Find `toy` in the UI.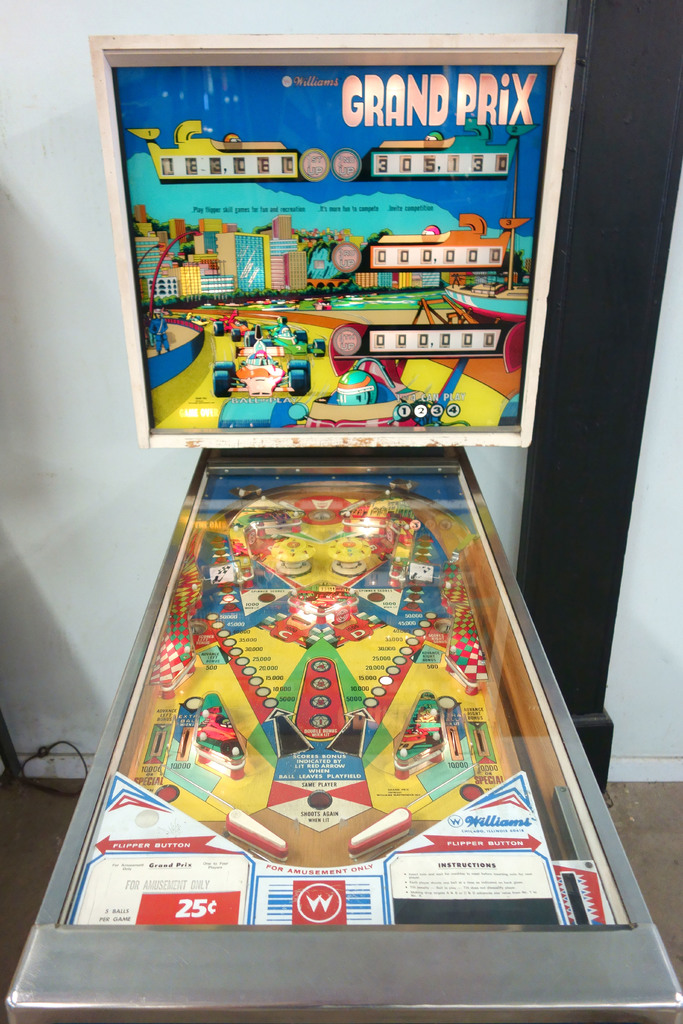
UI element at BBox(127, 196, 324, 298).
